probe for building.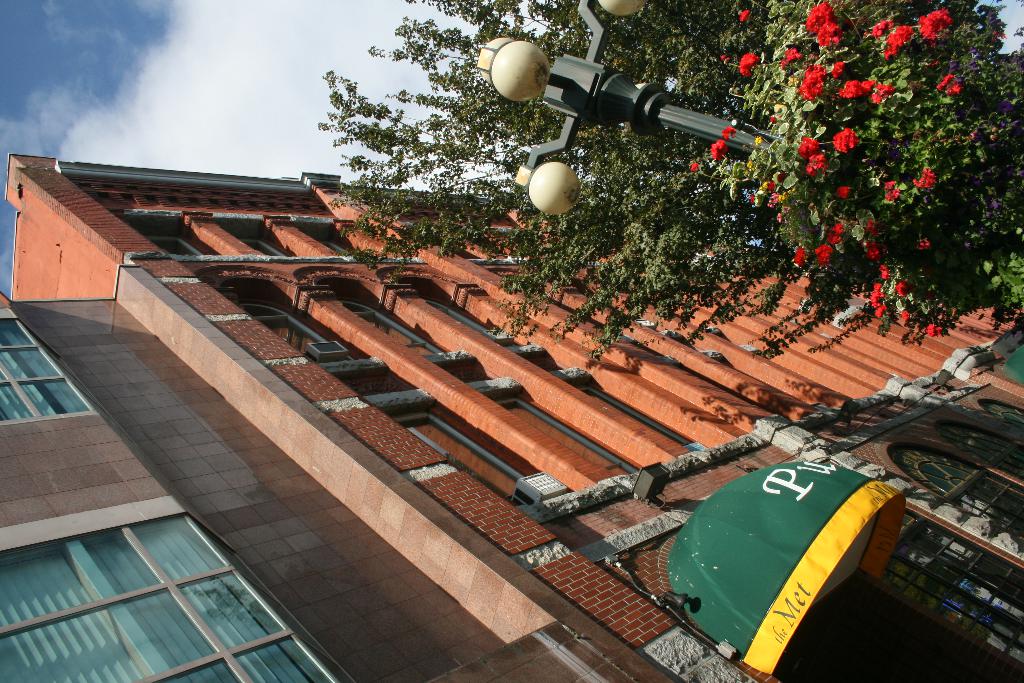
Probe result: x1=0 y1=150 x2=1023 y2=682.
